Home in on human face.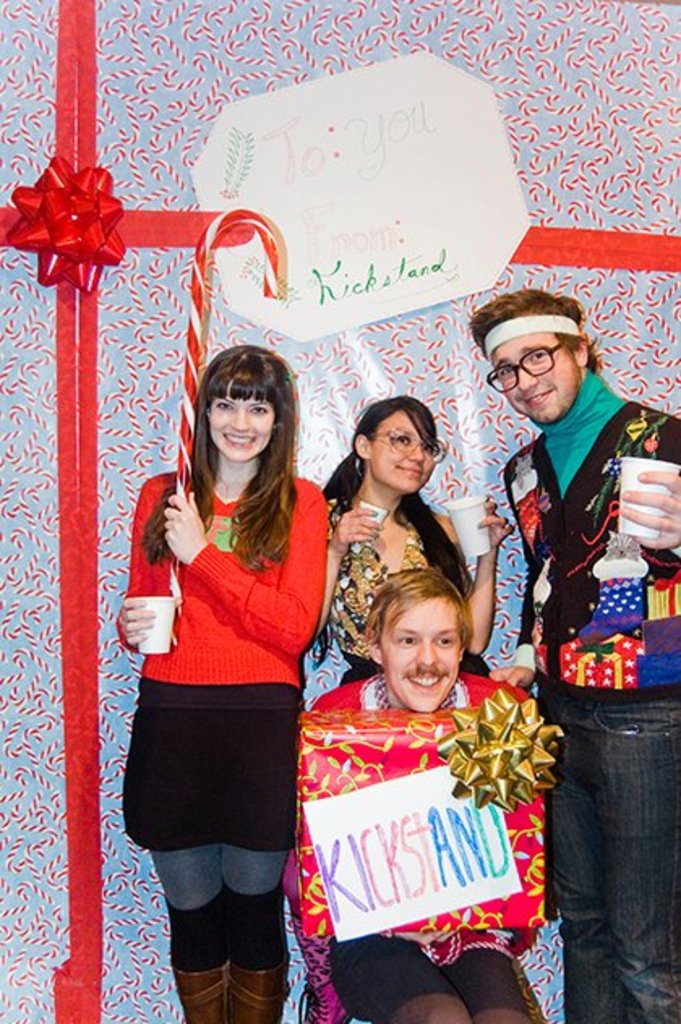
Homed in at 209,397,279,460.
